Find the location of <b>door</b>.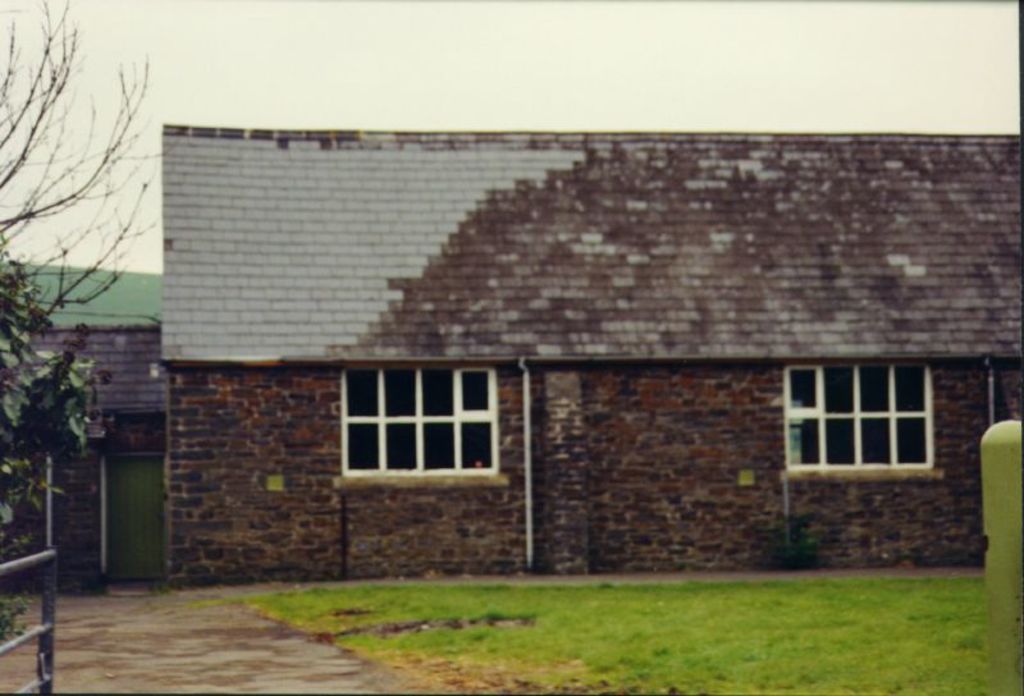
Location: [101,457,166,581].
